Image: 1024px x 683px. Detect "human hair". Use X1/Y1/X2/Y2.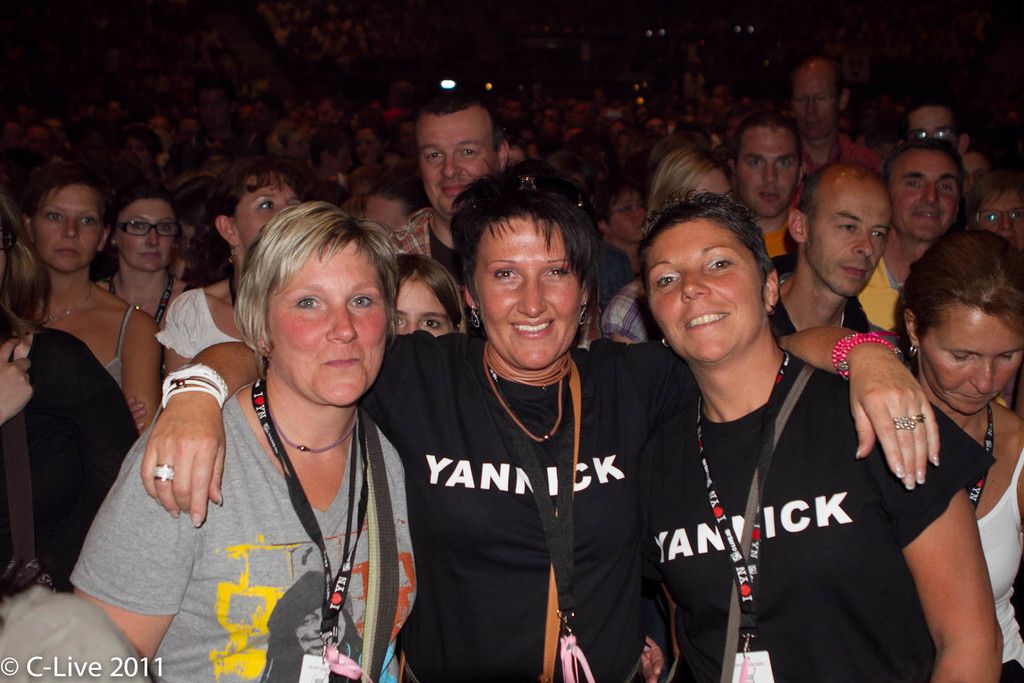
0/226/54/343.
